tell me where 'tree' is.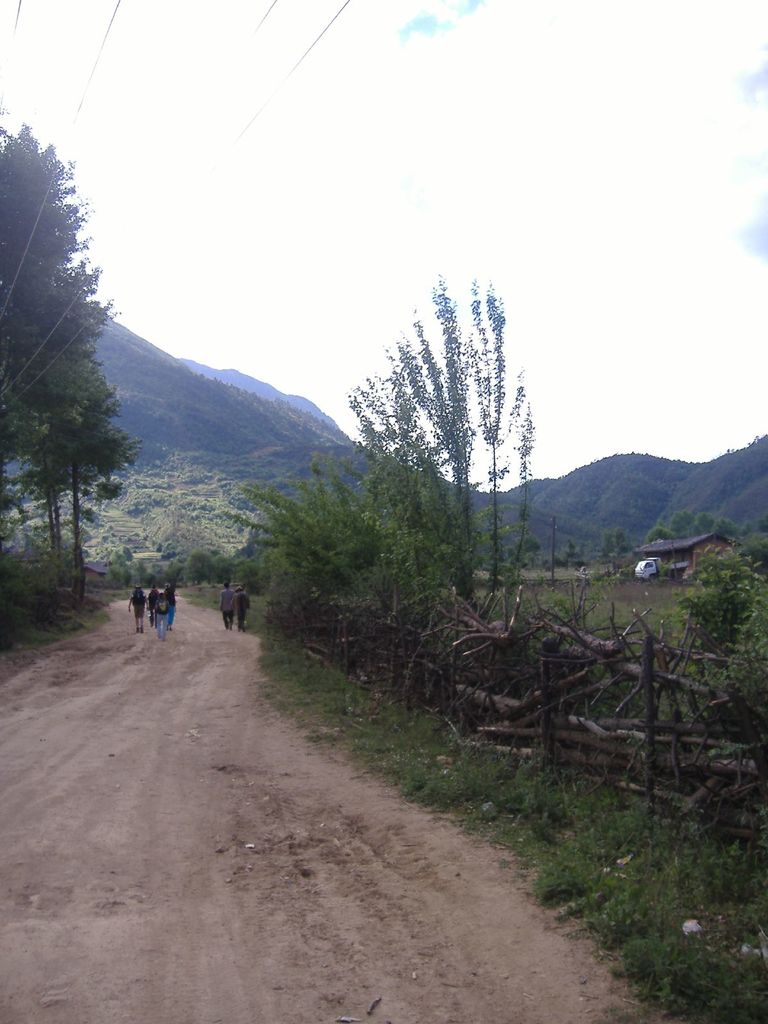
'tree' is at 219 457 397 653.
